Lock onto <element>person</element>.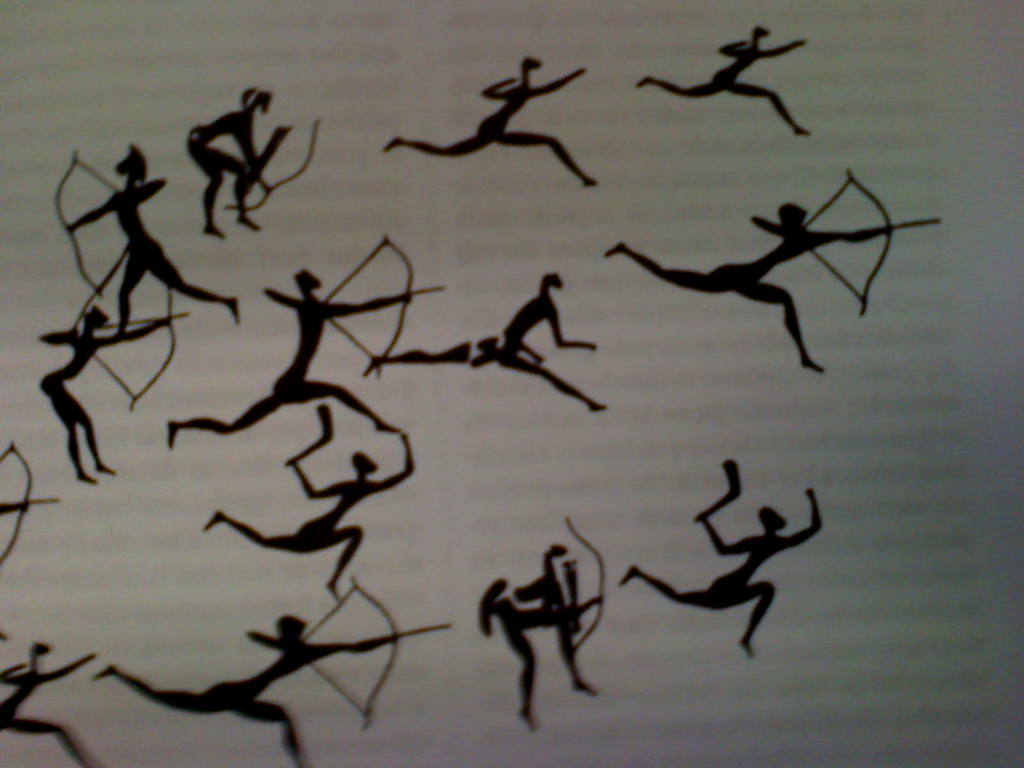
Locked: {"left": 651, "top": 28, "right": 812, "bottom": 137}.
